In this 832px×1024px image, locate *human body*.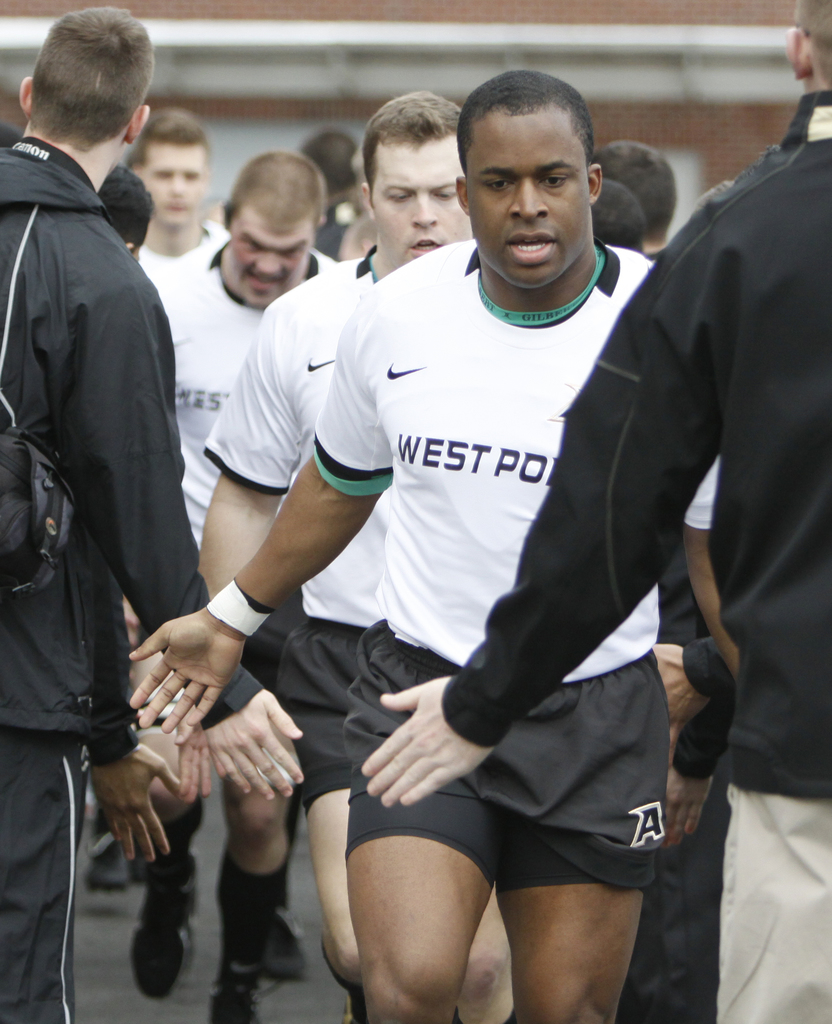
Bounding box: crop(119, 92, 224, 309).
